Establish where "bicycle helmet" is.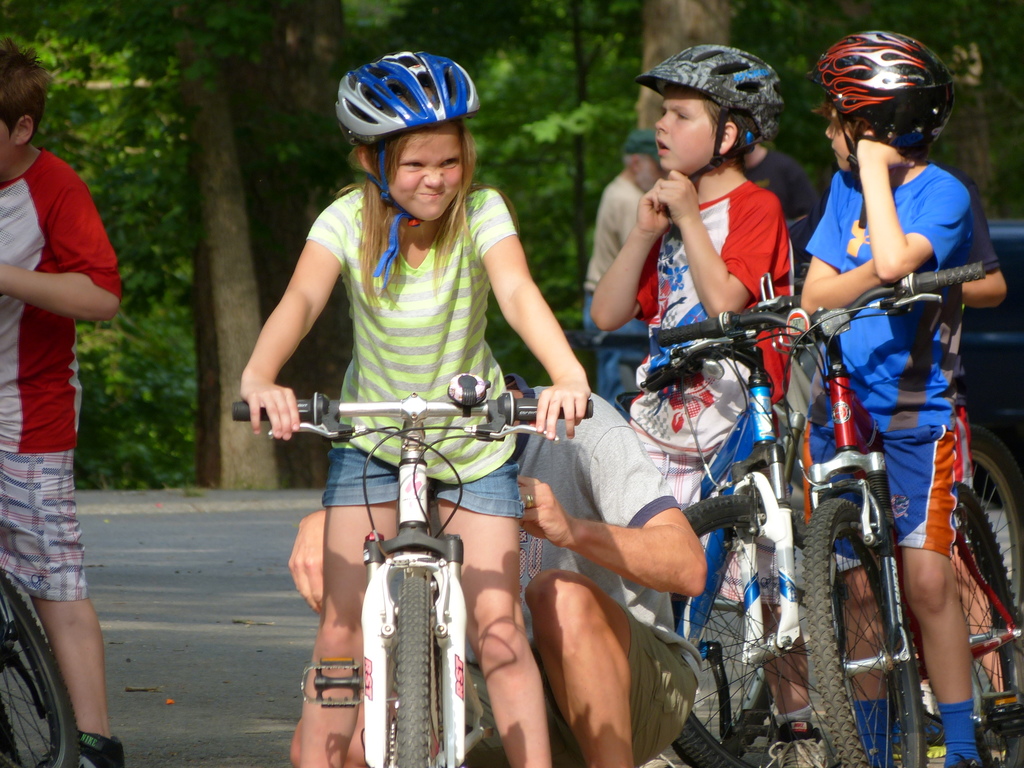
Established at {"x1": 330, "y1": 47, "x2": 490, "y2": 273}.
